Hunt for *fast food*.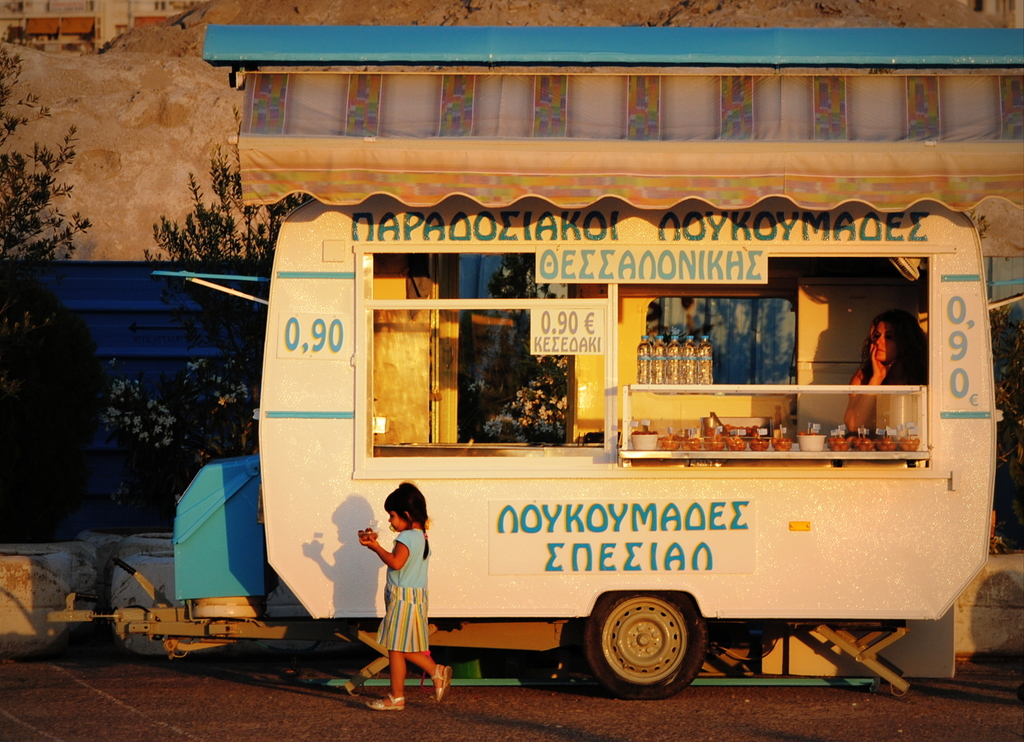
Hunted down at <box>831,431,850,451</box>.
